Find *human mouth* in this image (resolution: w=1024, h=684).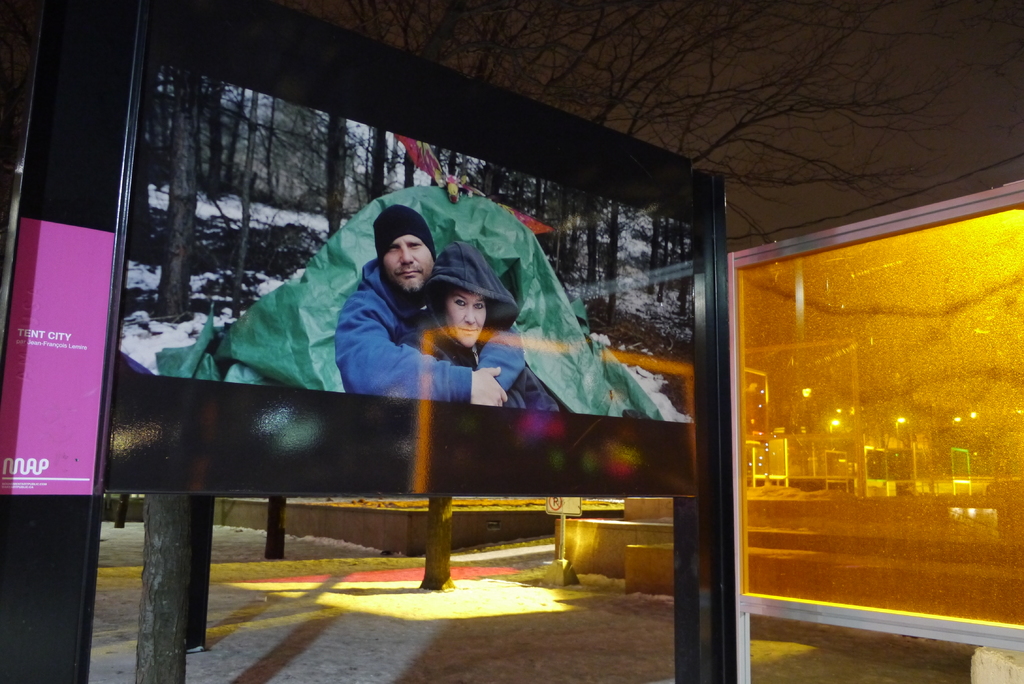
458/327/476/334.
